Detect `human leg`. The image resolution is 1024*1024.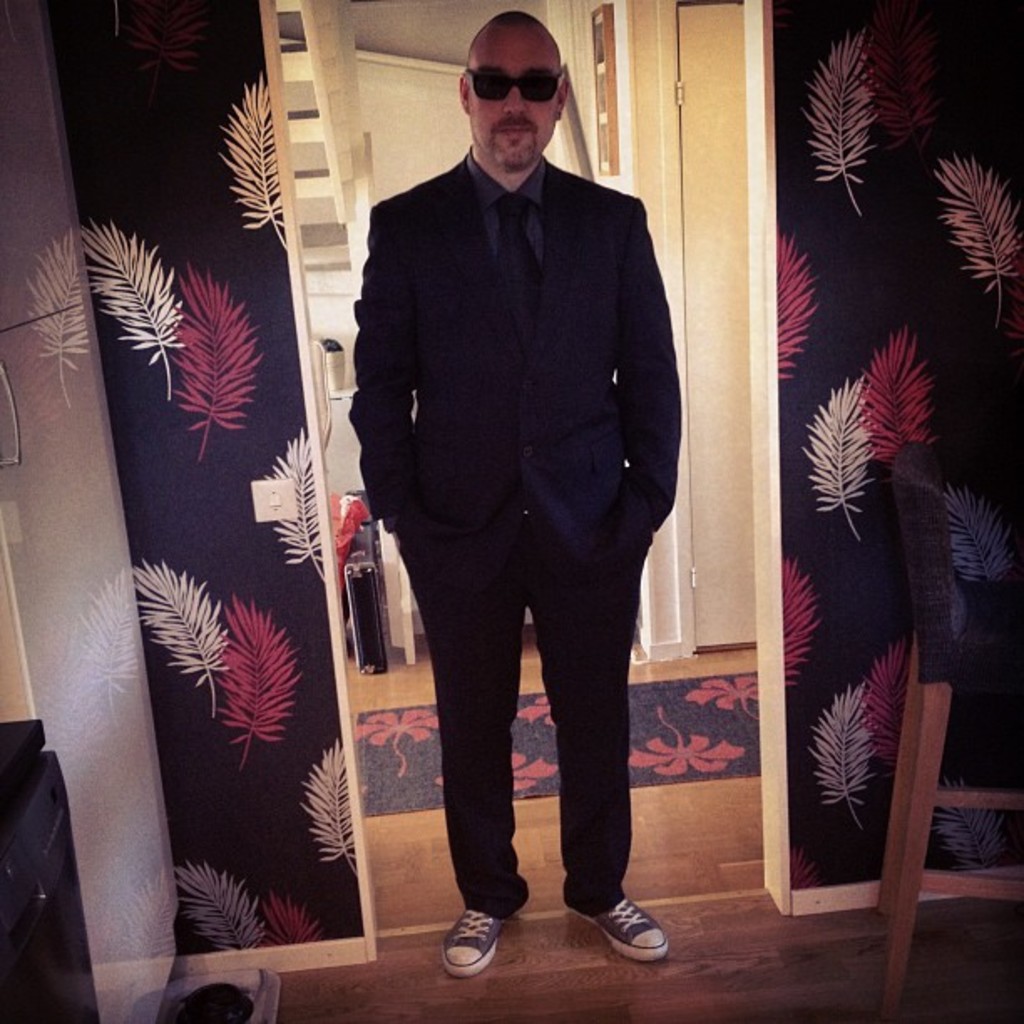
bbox(569, 584, 664, 964).
